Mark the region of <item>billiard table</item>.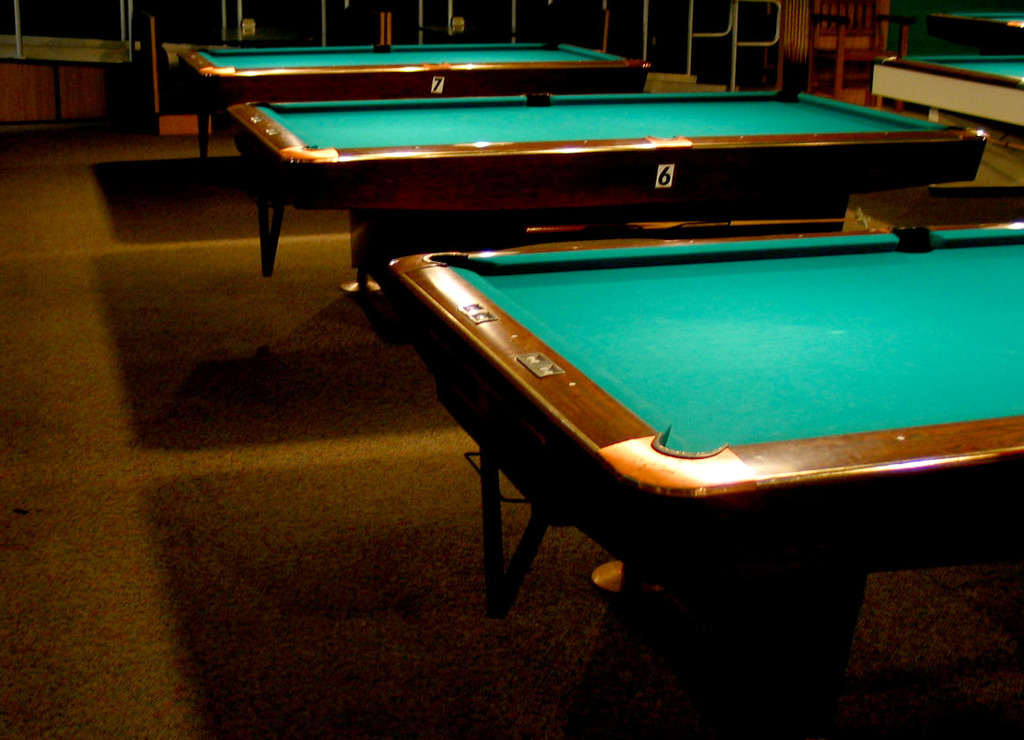
Region: bbox=(387, 216, 1023, 739).
